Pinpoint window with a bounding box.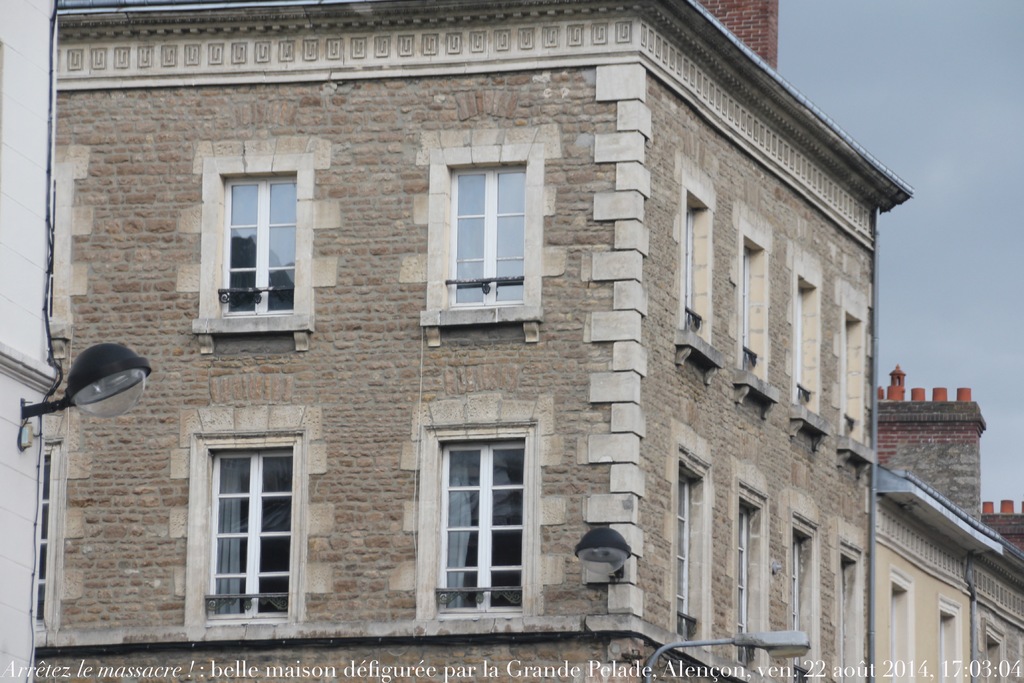
select_region(936, 598, 961, 682).
